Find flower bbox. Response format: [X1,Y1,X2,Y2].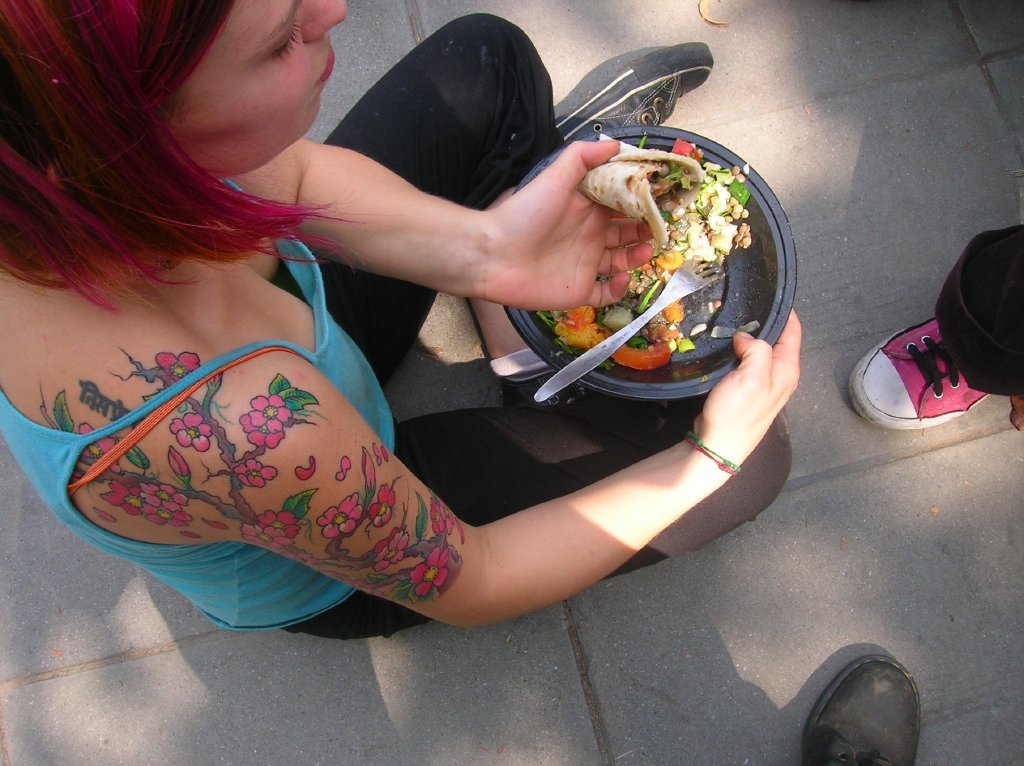
[314,493,357,538].
